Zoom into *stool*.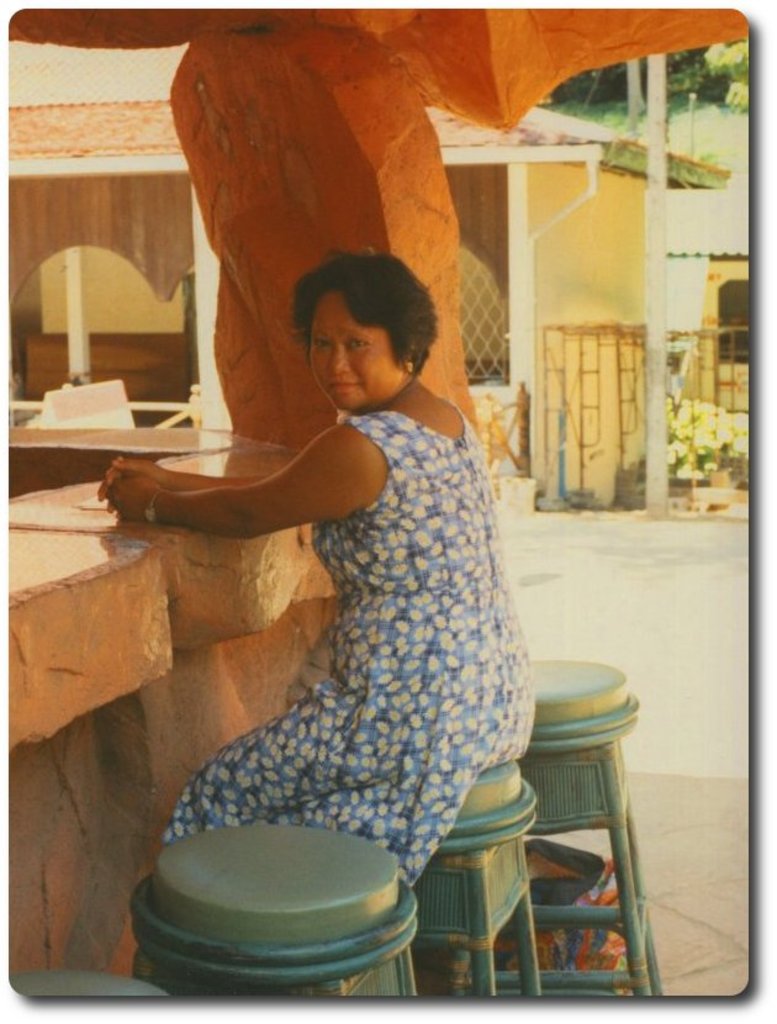
Zoom target: (414,759,541,1012).
